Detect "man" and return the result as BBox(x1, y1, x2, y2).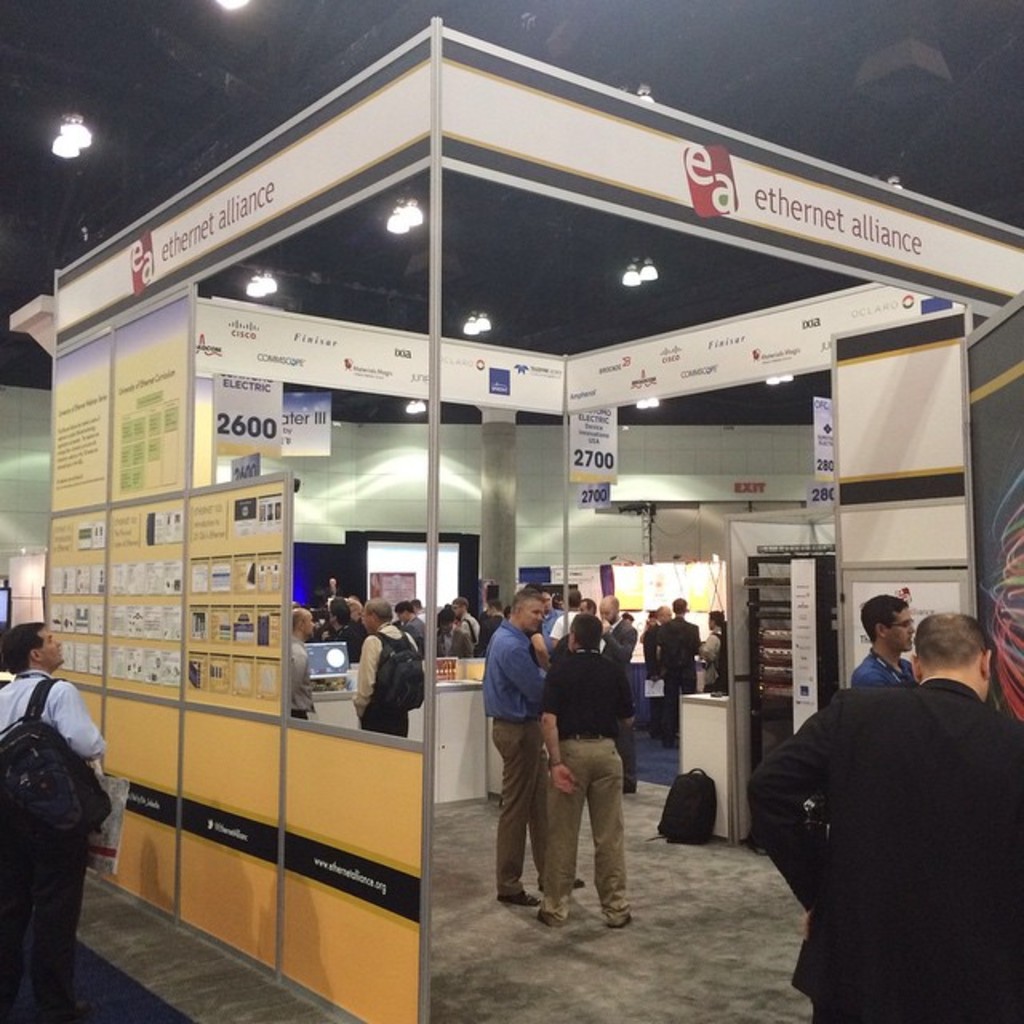
BBox(853, 598, 922, 691).
